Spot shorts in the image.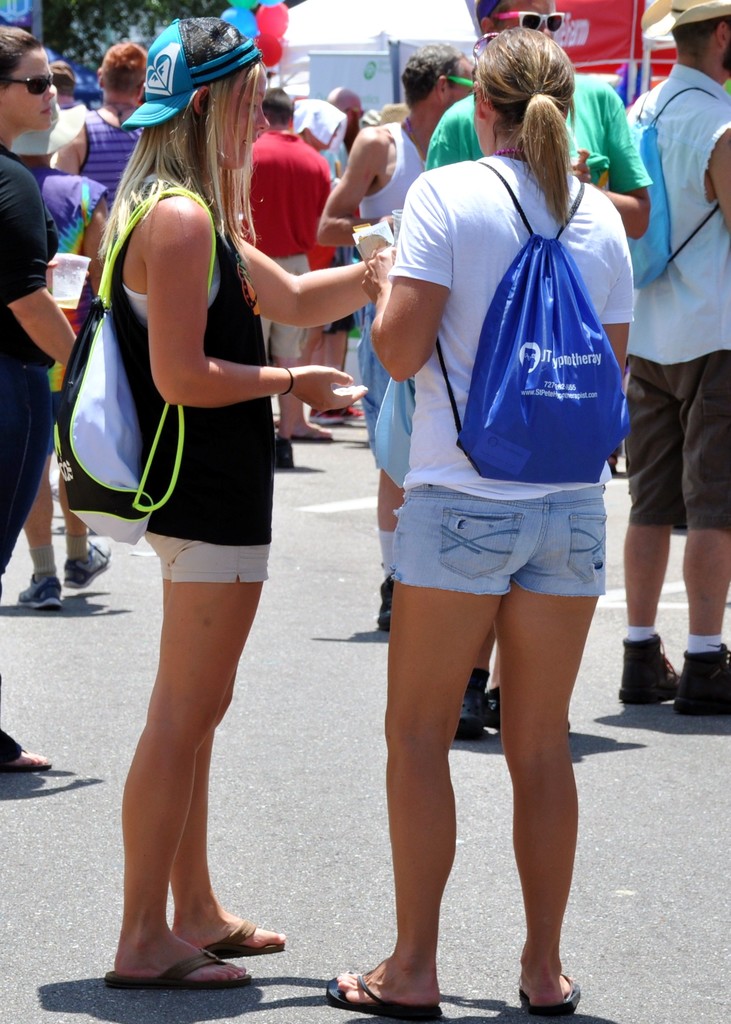
shorts found at (left=625, top=350, right=730, bottom=532).
